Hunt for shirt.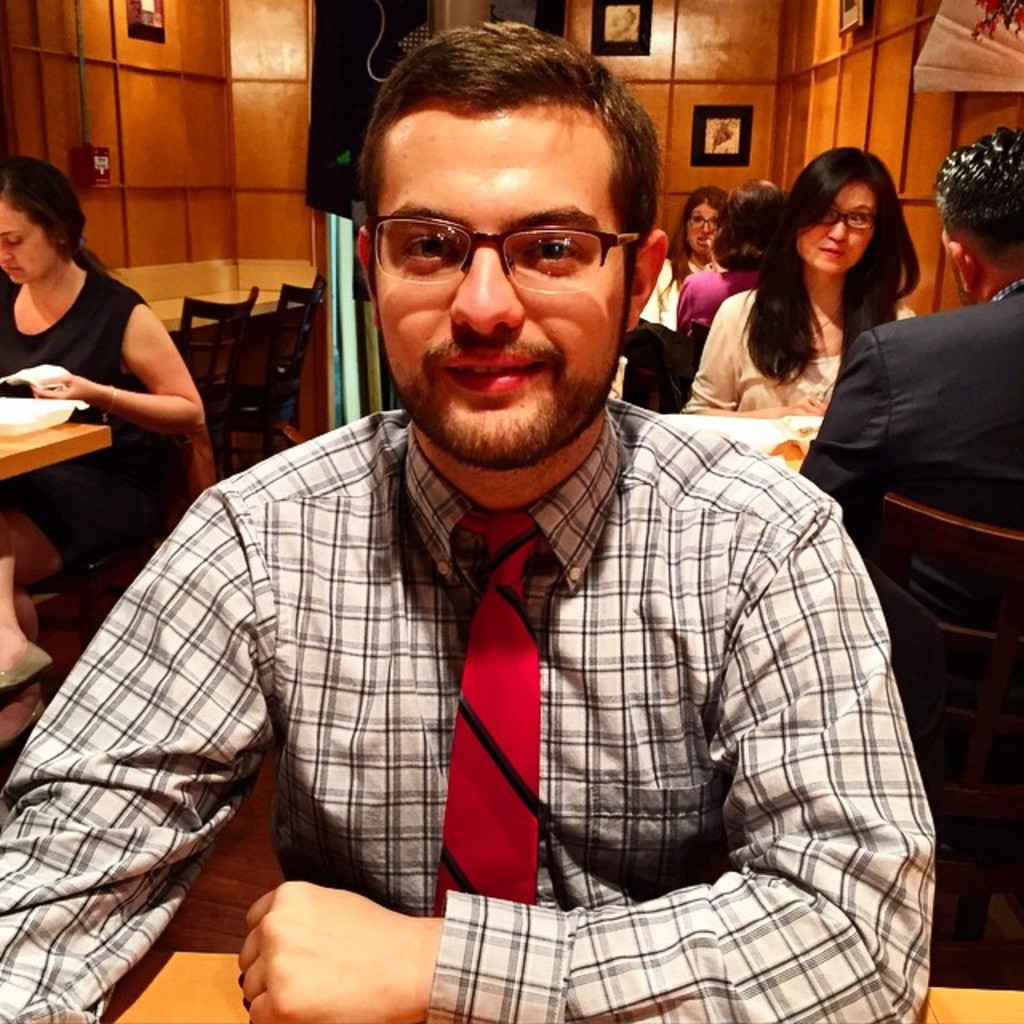
Hunted down at BBox(0, 394, 938, 1022).
